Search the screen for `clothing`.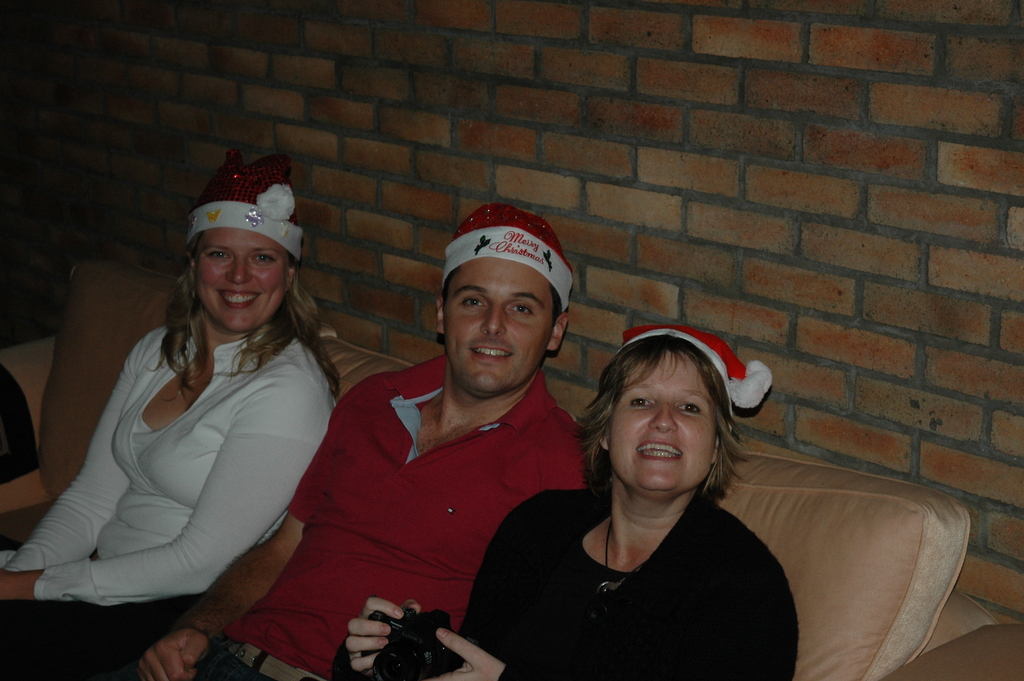
Found at region(252, 313, 591, 664).
